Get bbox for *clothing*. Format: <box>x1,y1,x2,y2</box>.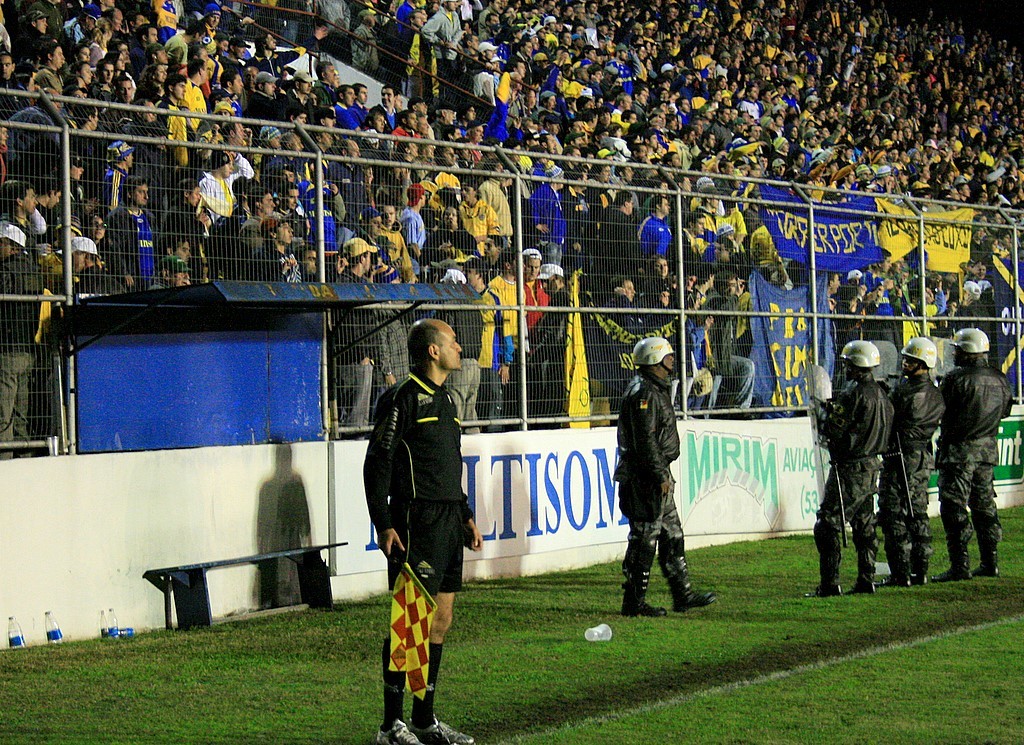
<box>68,262,122,299</box>.
